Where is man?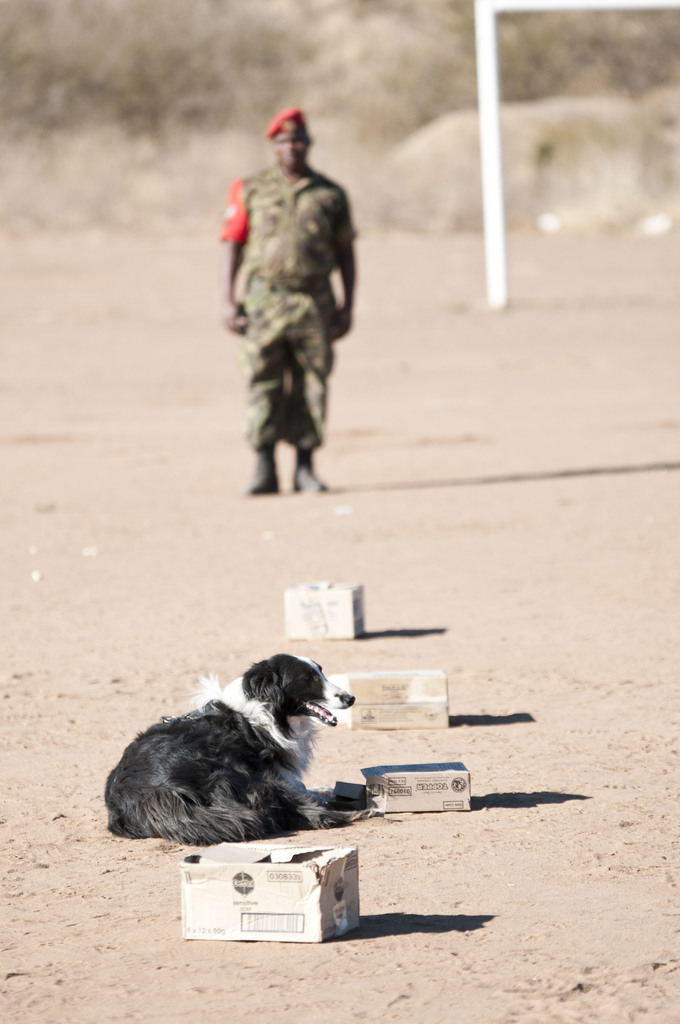
{"left": 215, "top": 106, "right": 366, "bottom": 513}.
